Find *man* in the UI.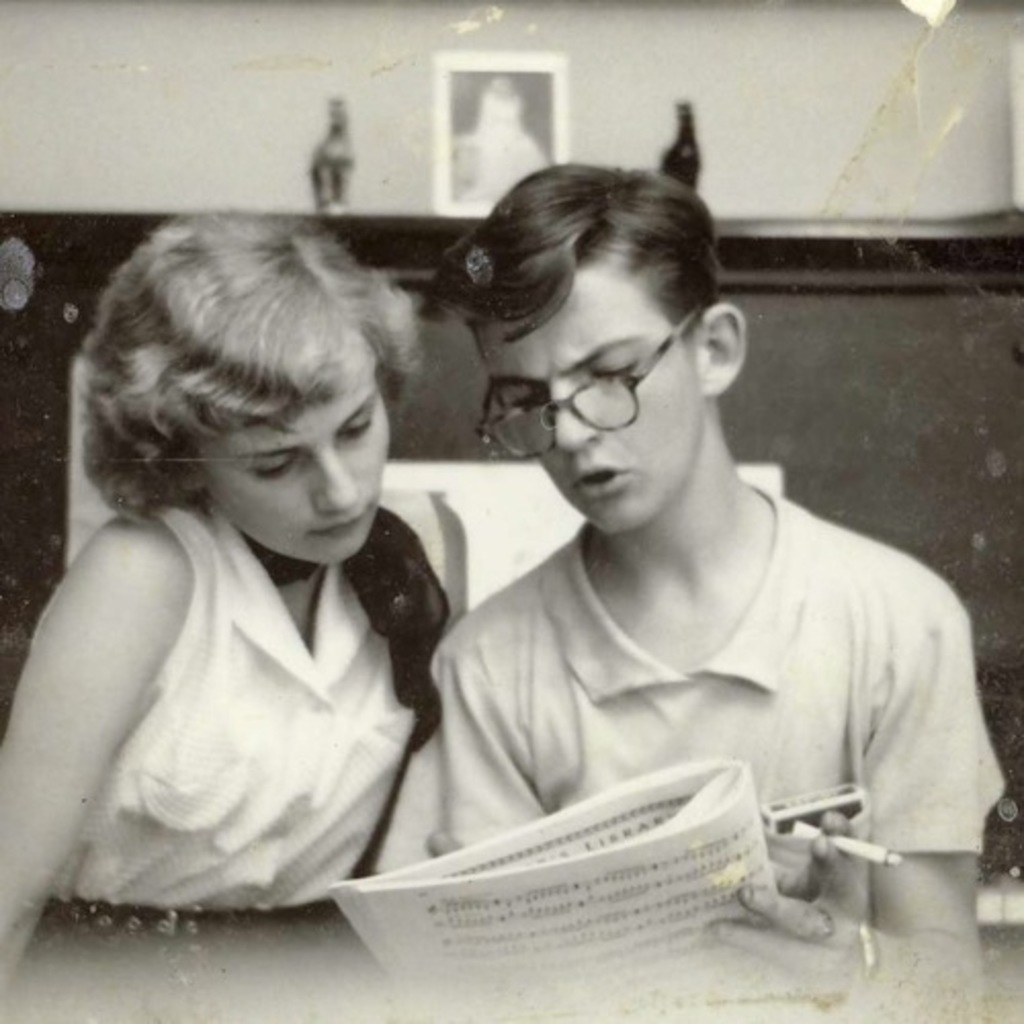
UI element at 362, 139, 991, 993.
